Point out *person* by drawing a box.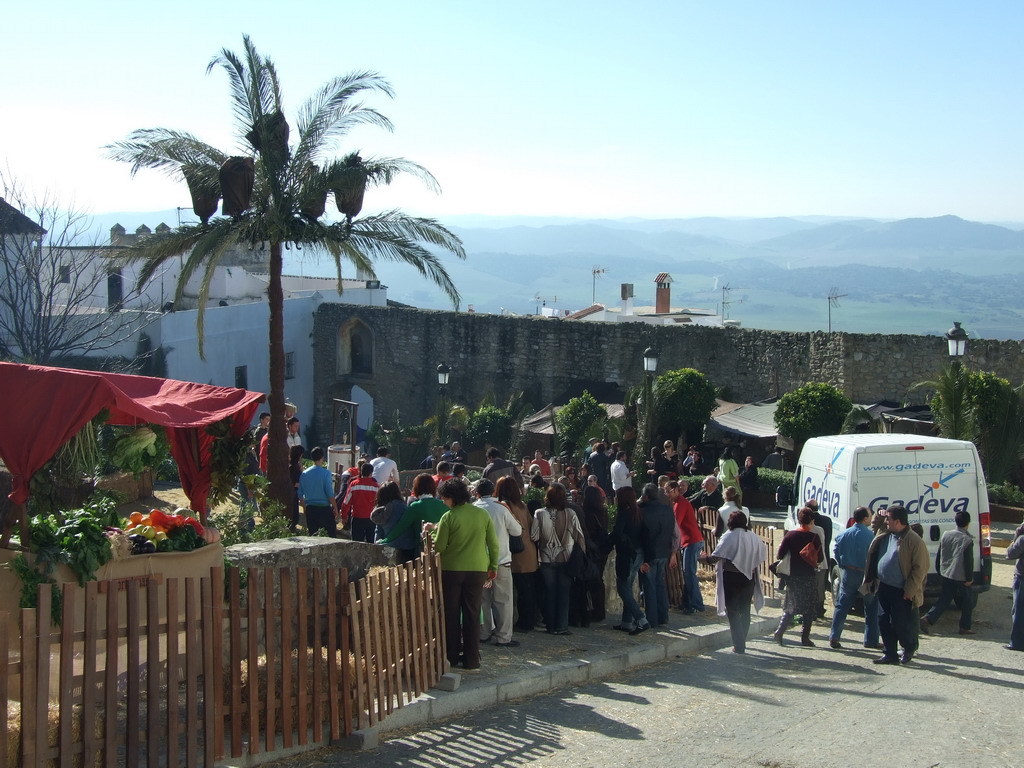
Rect(434, 459, 450, 478).
